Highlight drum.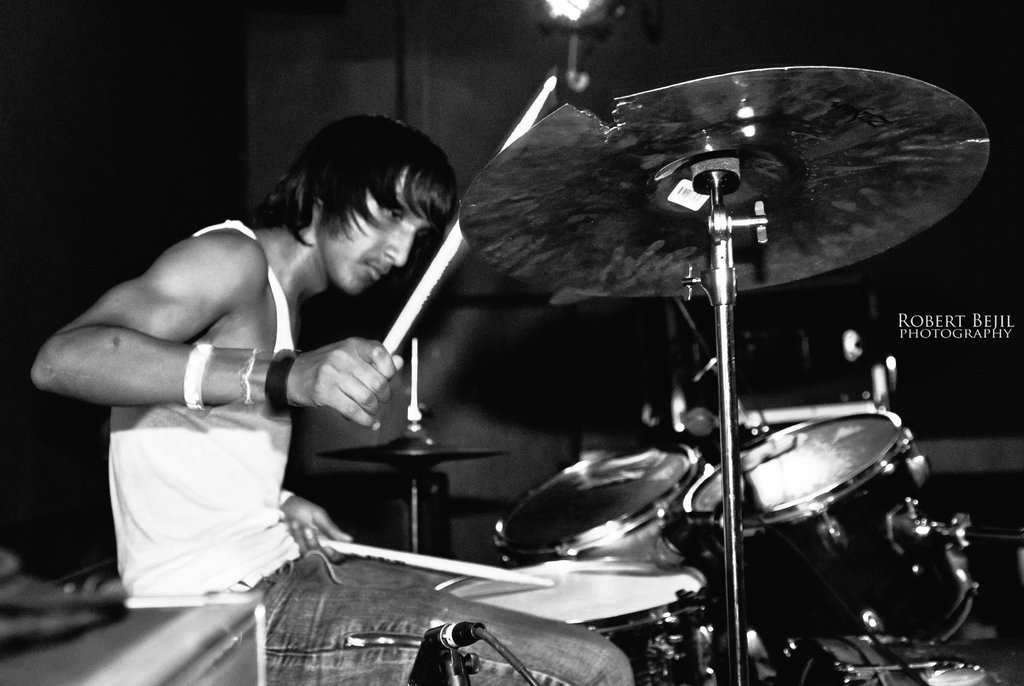
Highlighted region: (x1=496, y1=453, x2=707, y2=563).
